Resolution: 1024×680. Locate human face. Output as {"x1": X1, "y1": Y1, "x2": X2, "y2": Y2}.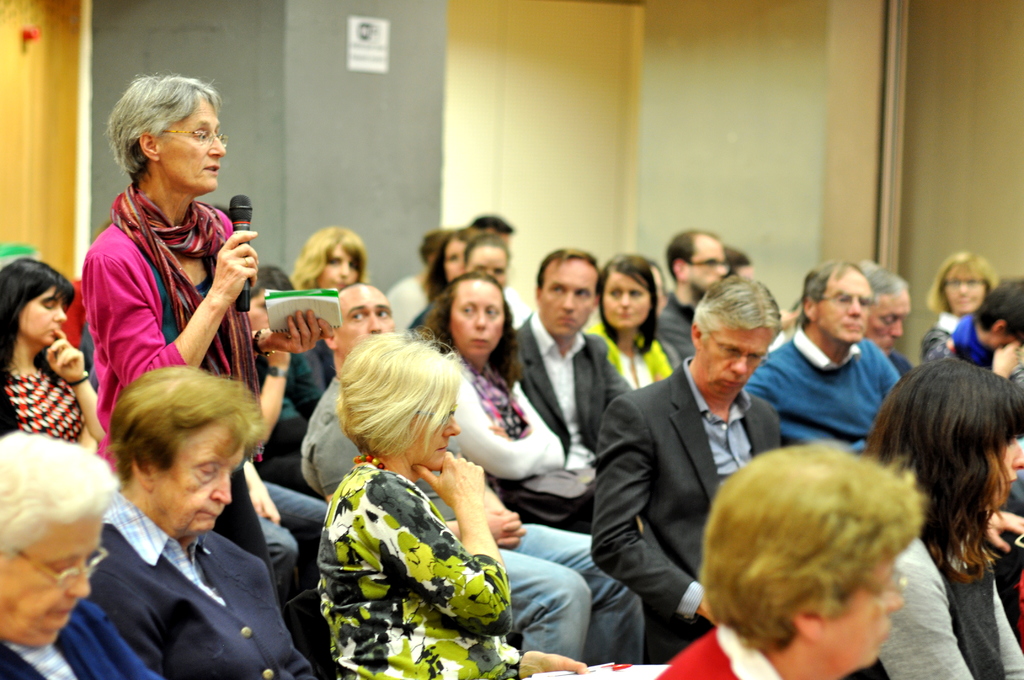
{"x1": 740, "y1": 263, "x2": 753, "y2": 274}.
